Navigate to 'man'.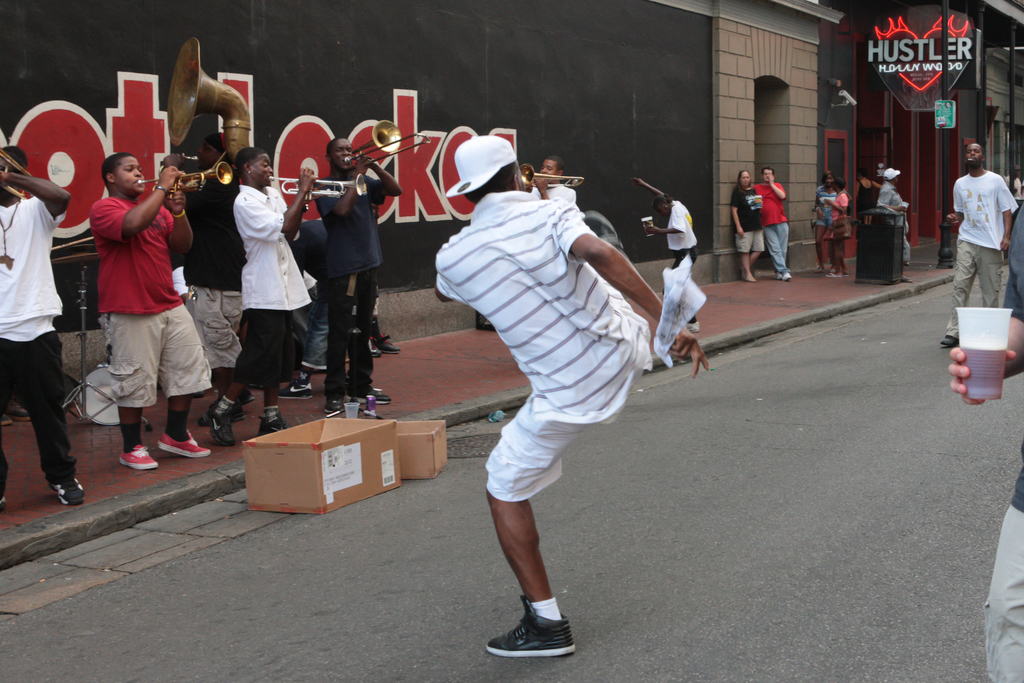
Navigation target: select_region(756, 167, 796, 279).
